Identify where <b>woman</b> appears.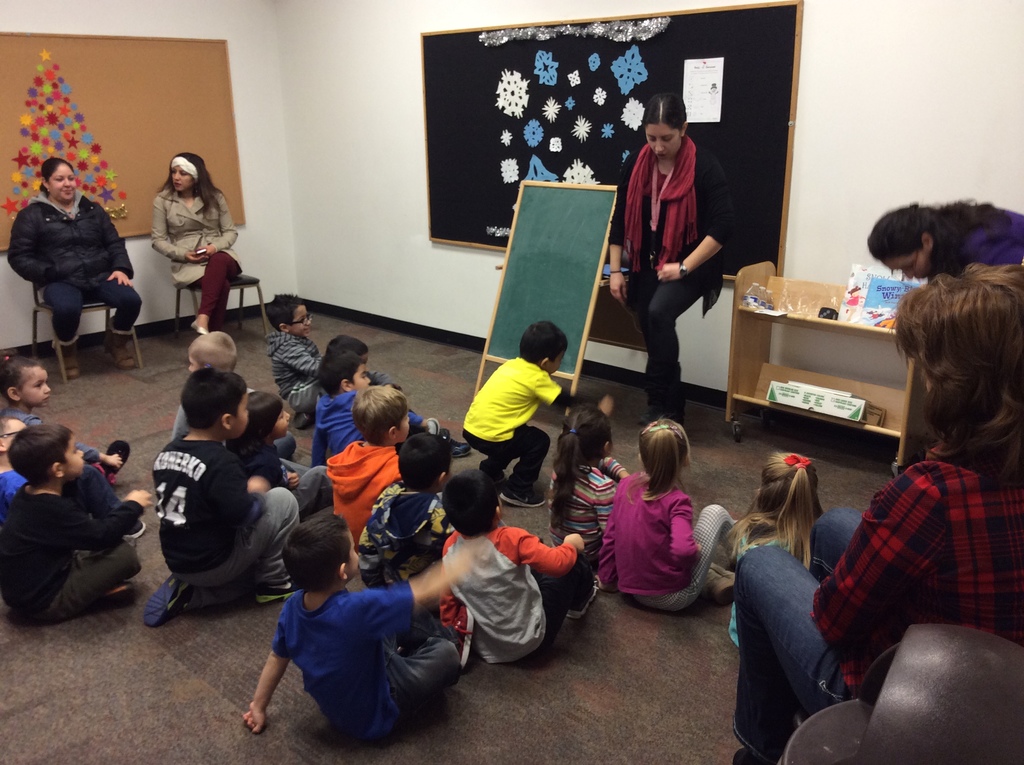
Appears at bbox=(9, 138, 131, 372).
